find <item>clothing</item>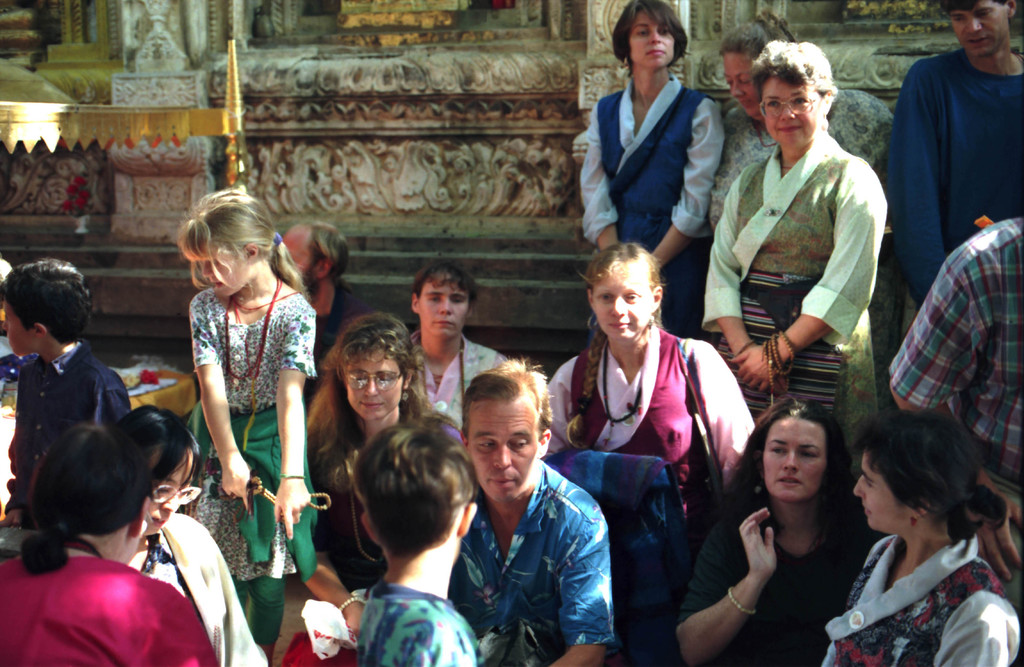
bbox=[894, 221, 1020, 601]
